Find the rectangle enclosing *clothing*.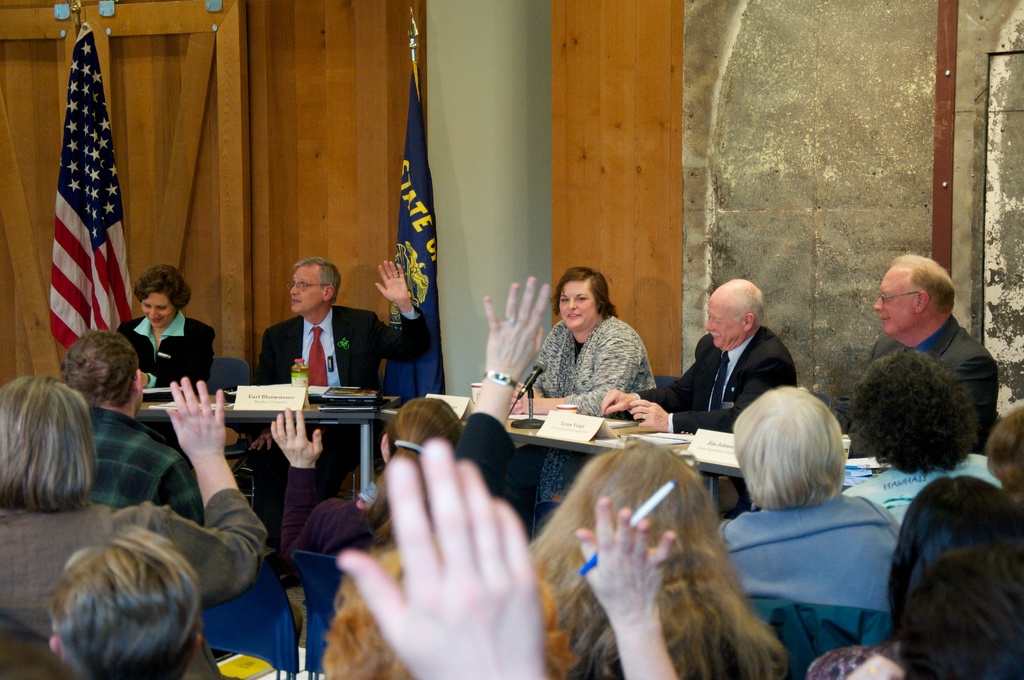
(834, 309, 1004, 452).
